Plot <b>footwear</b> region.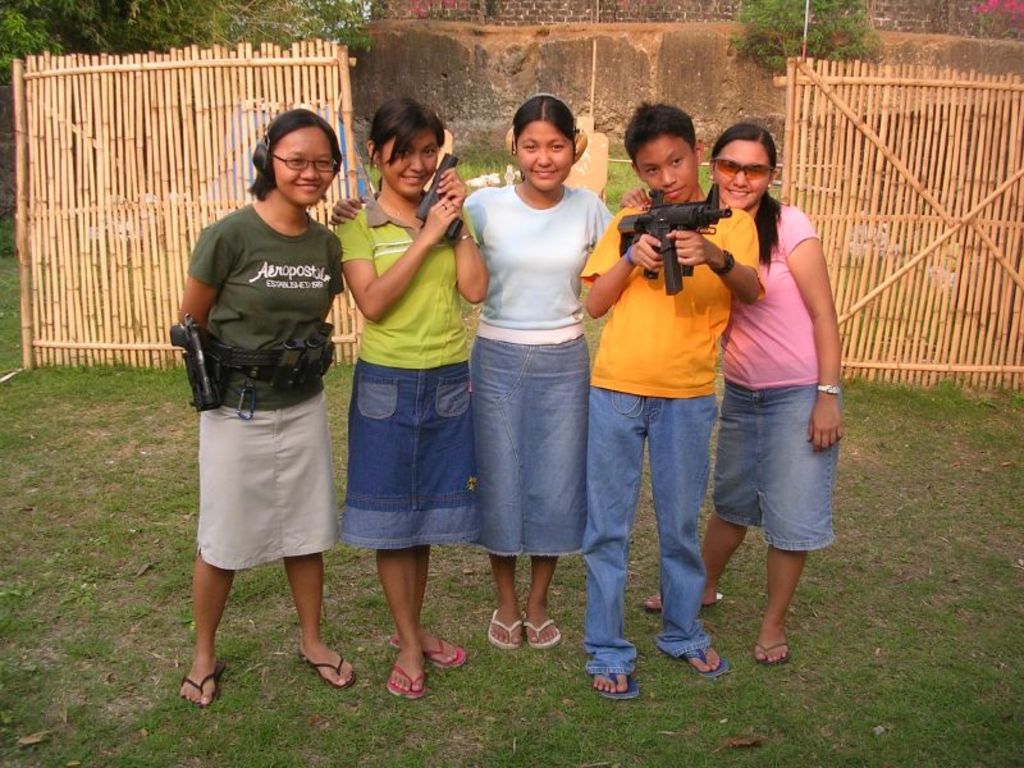
Plotted at 680 641 728 678.
